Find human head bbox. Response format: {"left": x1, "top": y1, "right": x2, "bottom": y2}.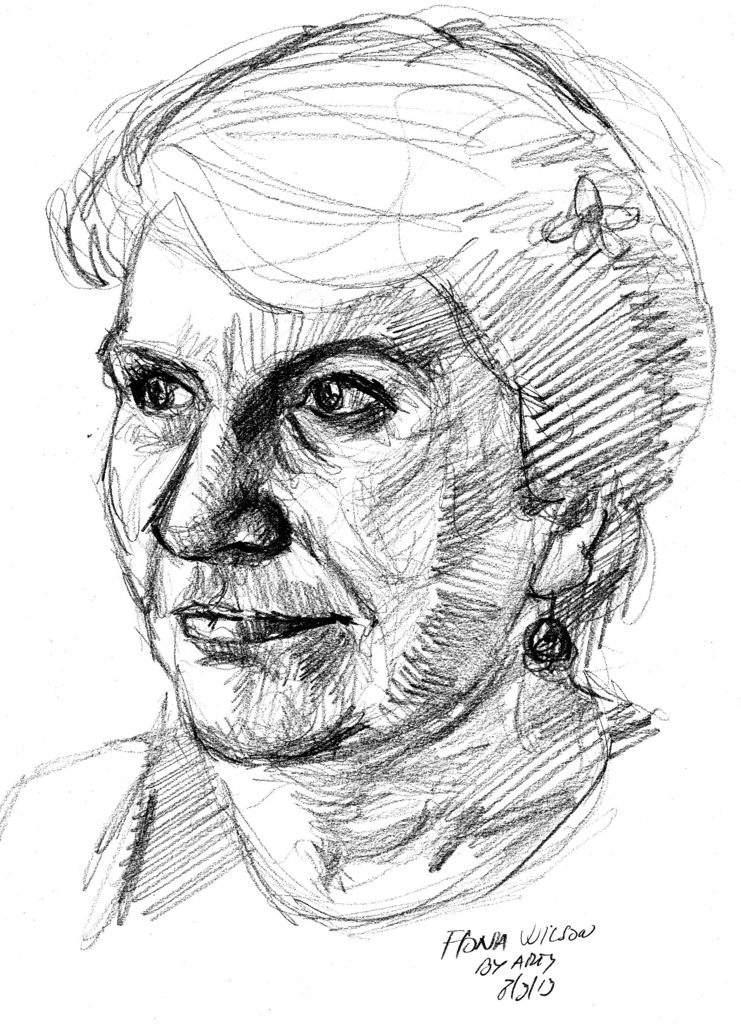
{"left": 63, "top": 24, "right": 664, "bottom": 787}.
